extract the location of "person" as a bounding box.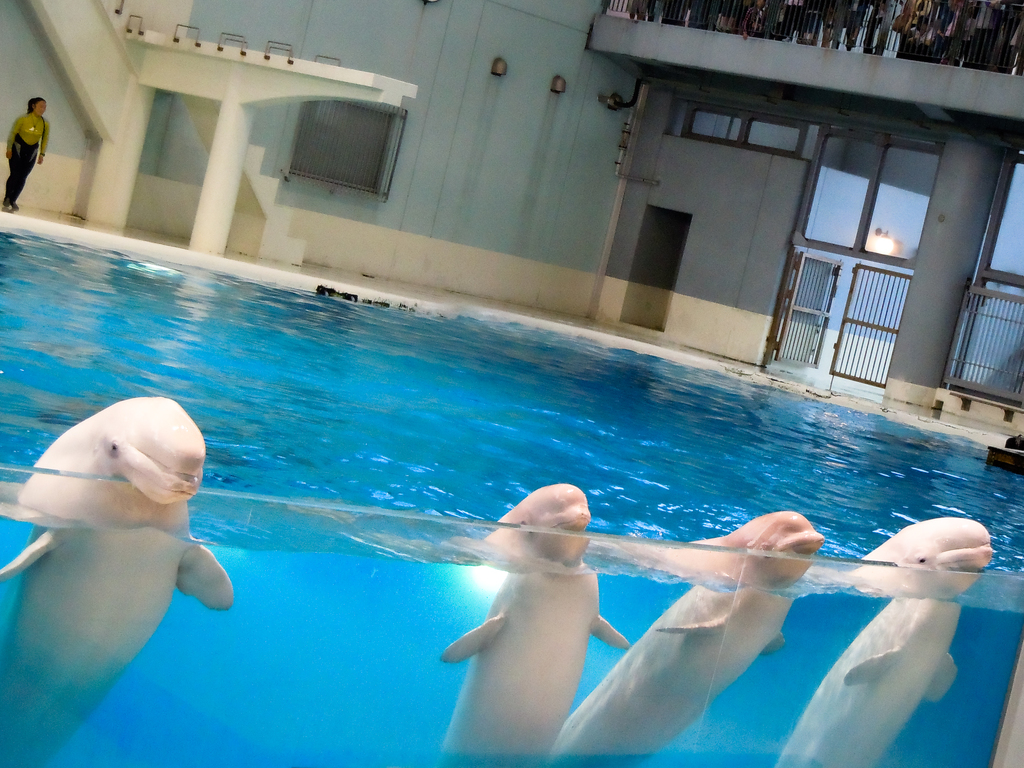
<box>8,96,52,217</box>.
